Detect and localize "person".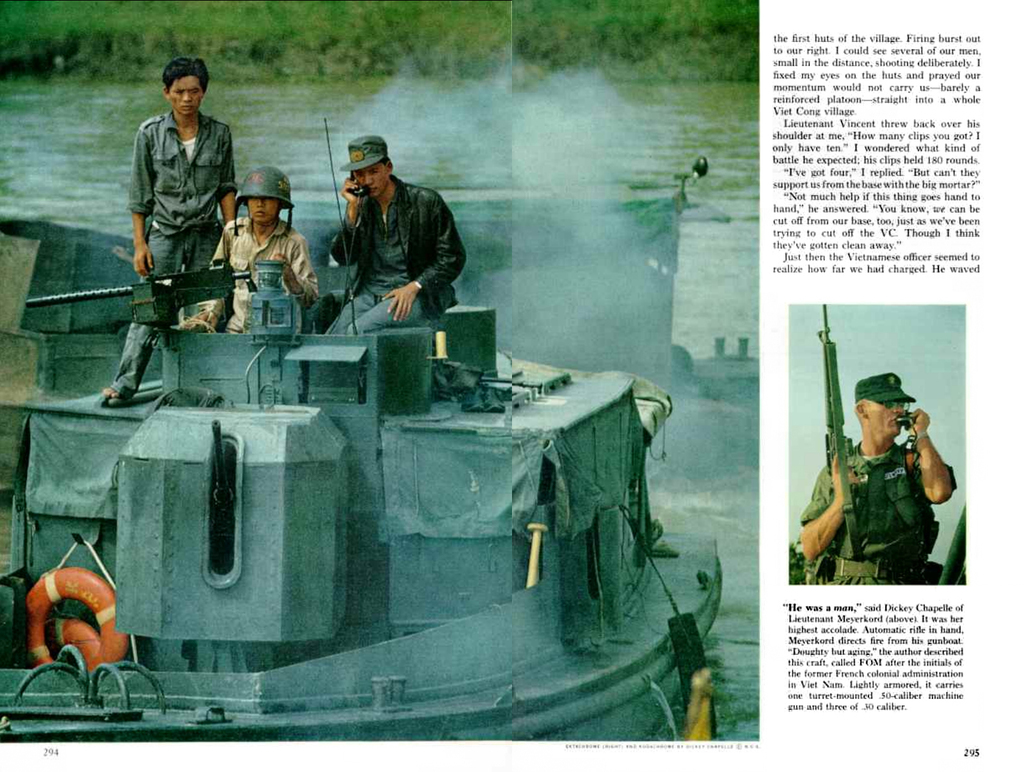
Localized at 321,130,467,335.
